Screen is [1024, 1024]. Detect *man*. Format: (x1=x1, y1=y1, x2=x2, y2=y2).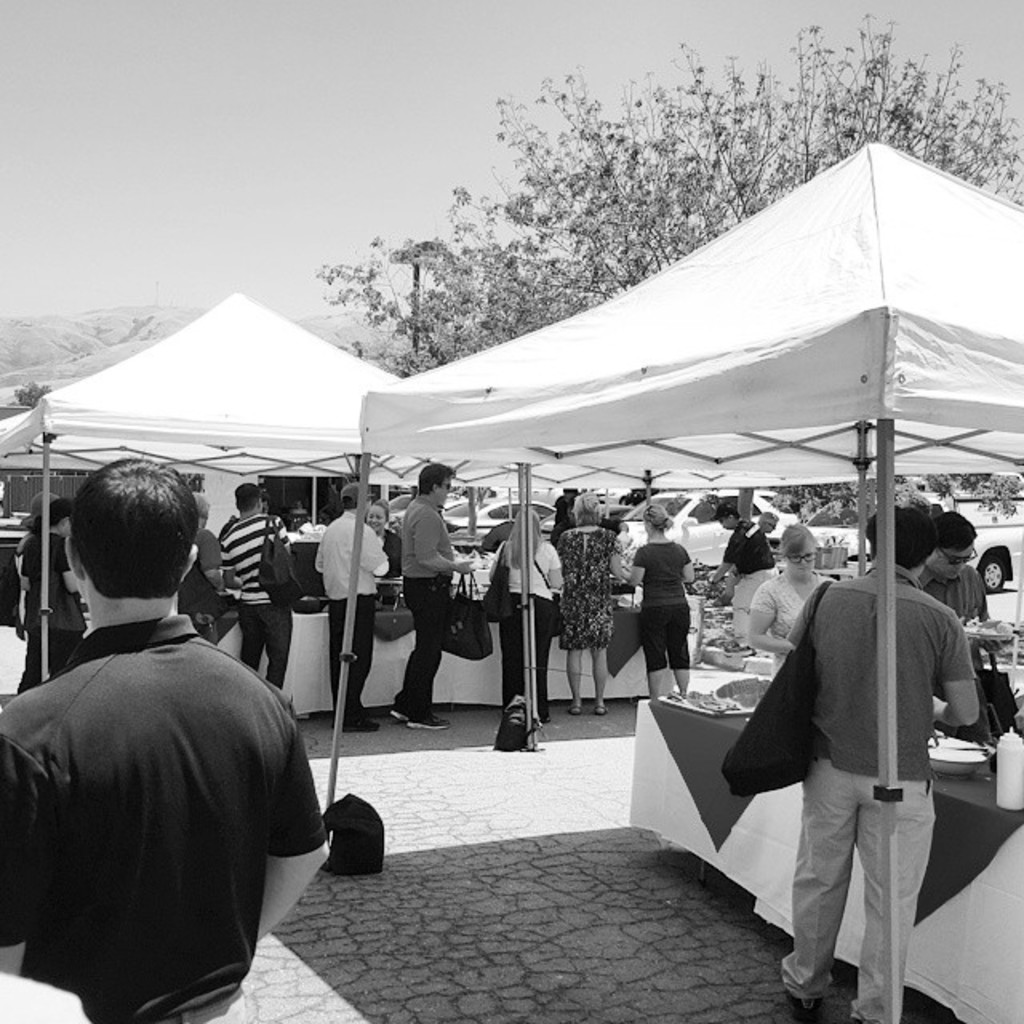
(x1=219, y1=483, x2=290, y2=685).
